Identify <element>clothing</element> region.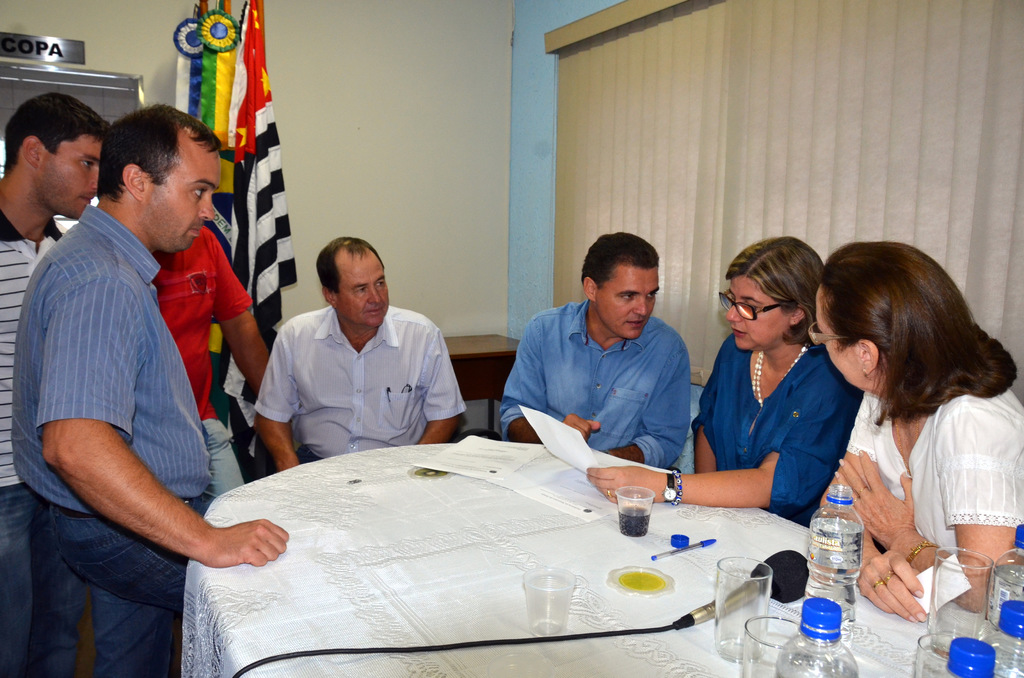
Region: 692/305/854/544.
